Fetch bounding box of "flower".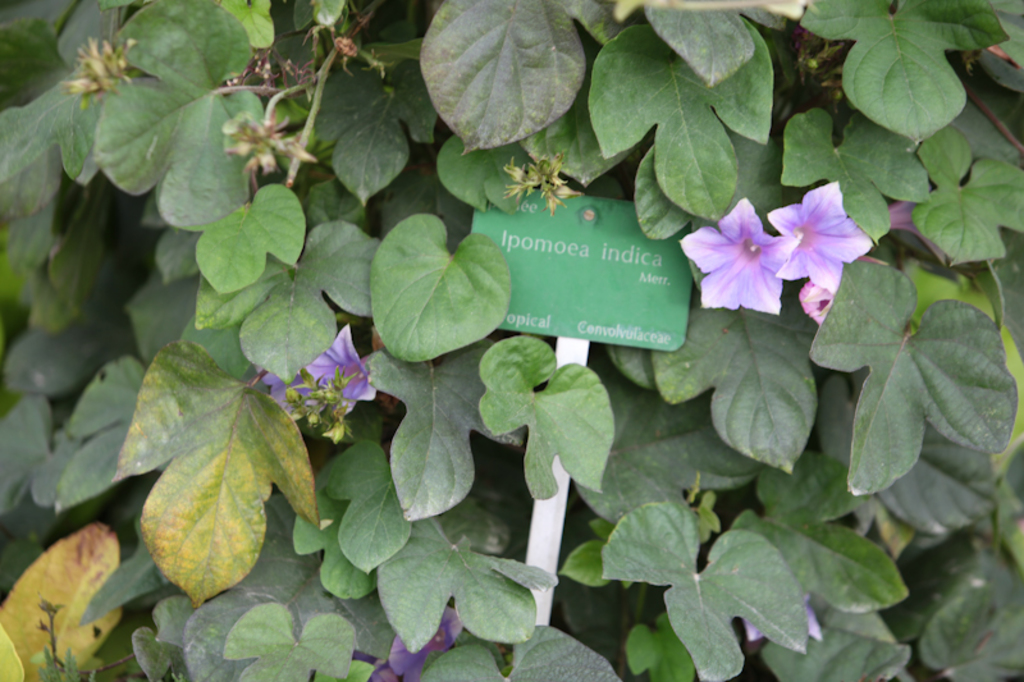
Bbox: region(773, 174, 882, 297).
